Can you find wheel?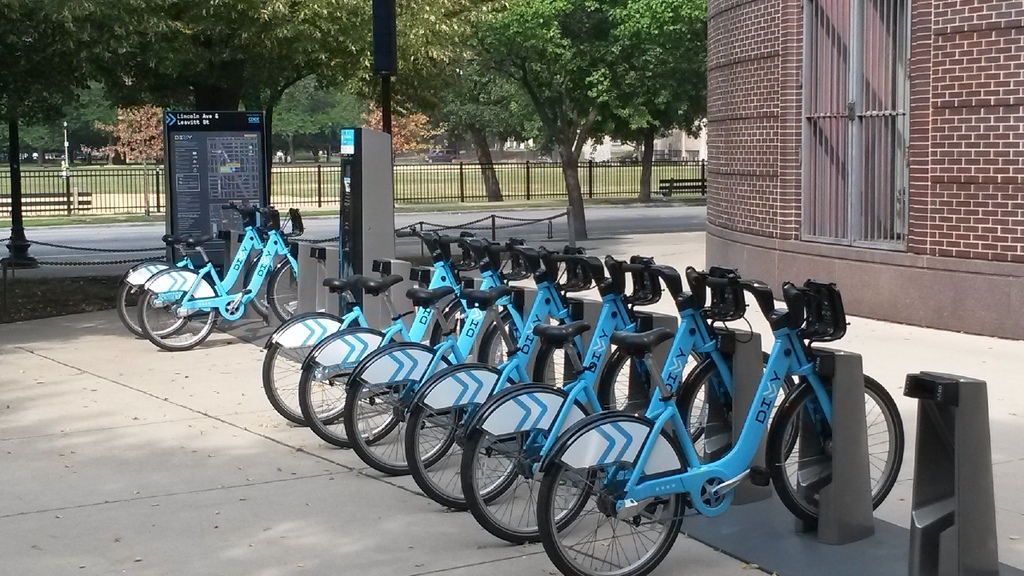
Yes, bounding box: x1=764 y1=365 x2=906 y2=519.
